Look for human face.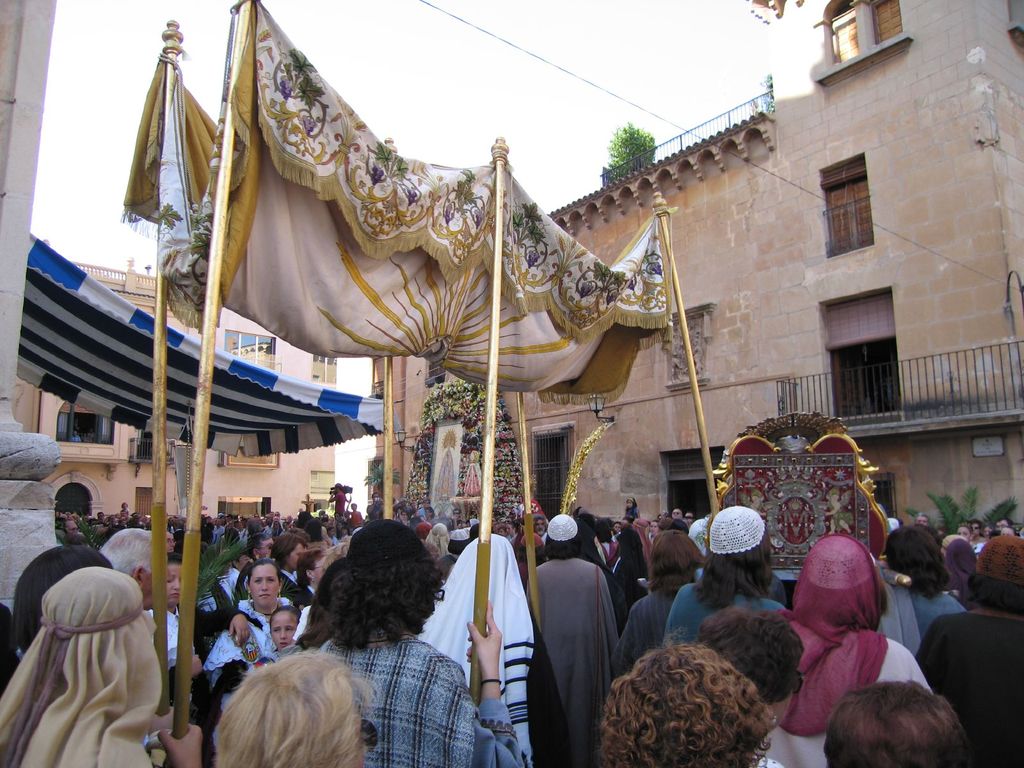
Found: l=67, t=518, r=78, b=532.
